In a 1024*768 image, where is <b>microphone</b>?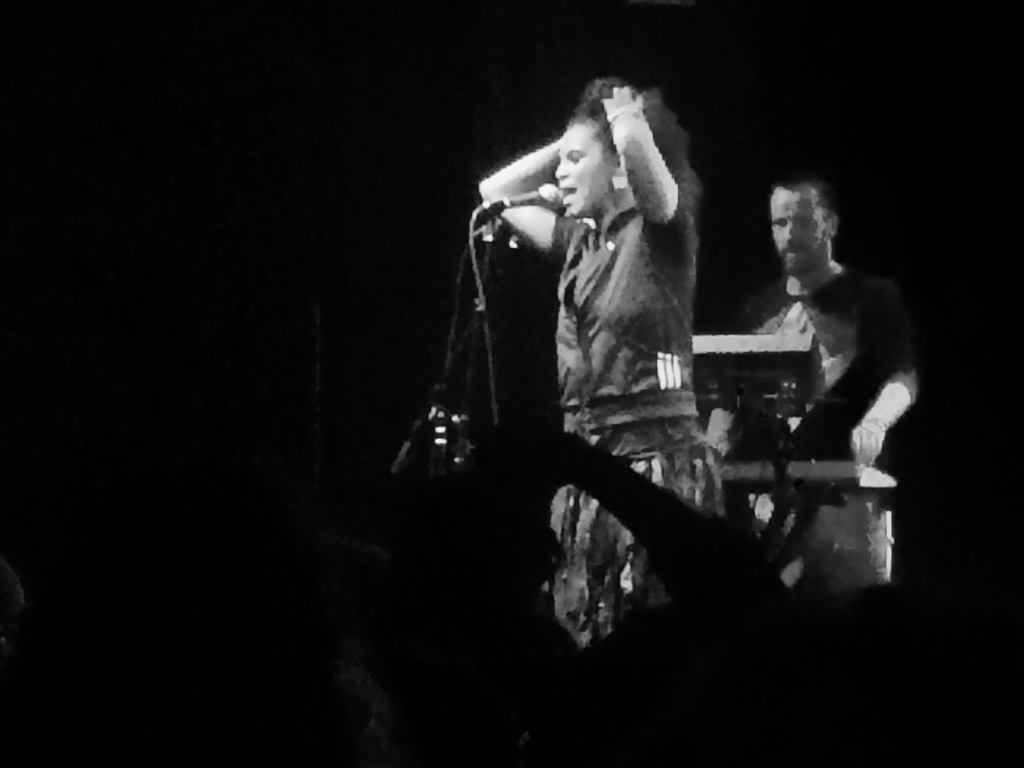
481/179/566/209.
